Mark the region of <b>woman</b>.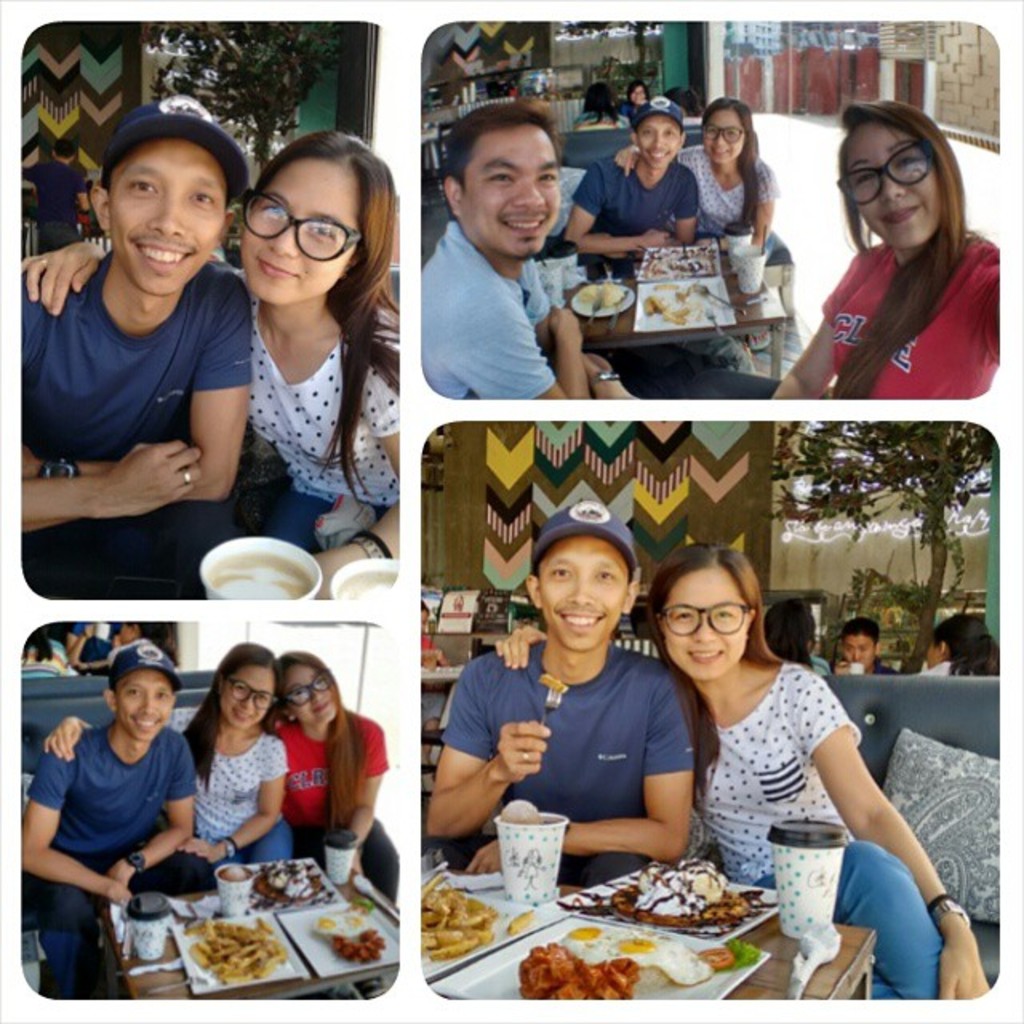
Region: locate(779, 88, 1014, 426).
